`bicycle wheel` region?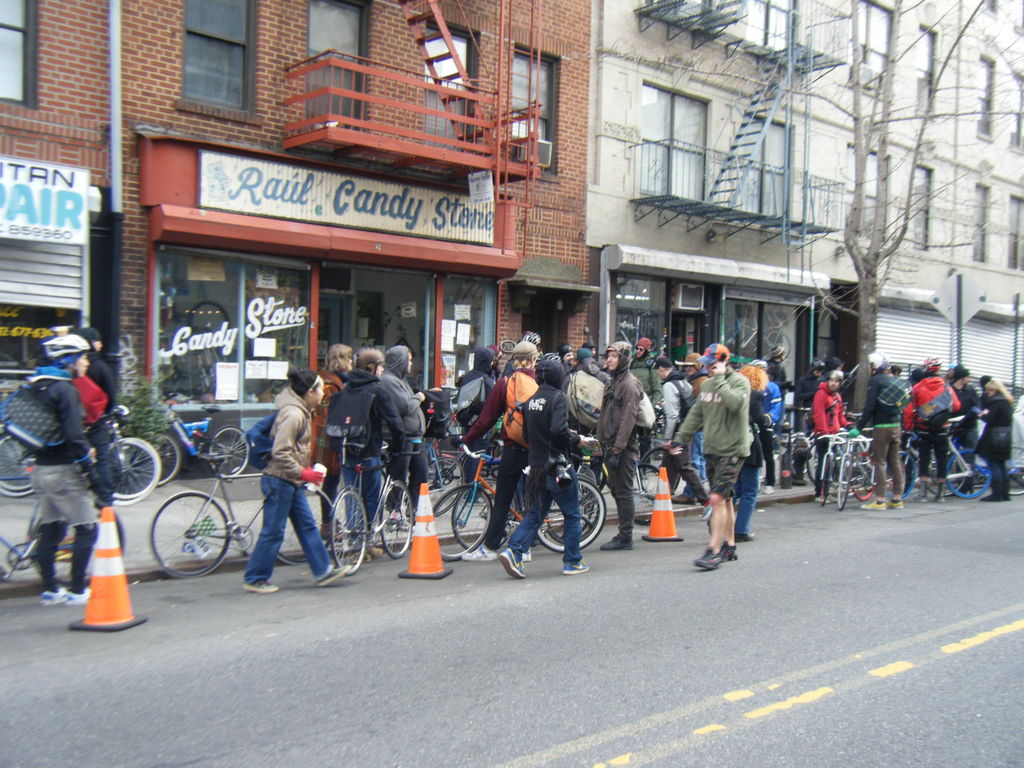
[left=580, top=466, right=596, bottom=529]
